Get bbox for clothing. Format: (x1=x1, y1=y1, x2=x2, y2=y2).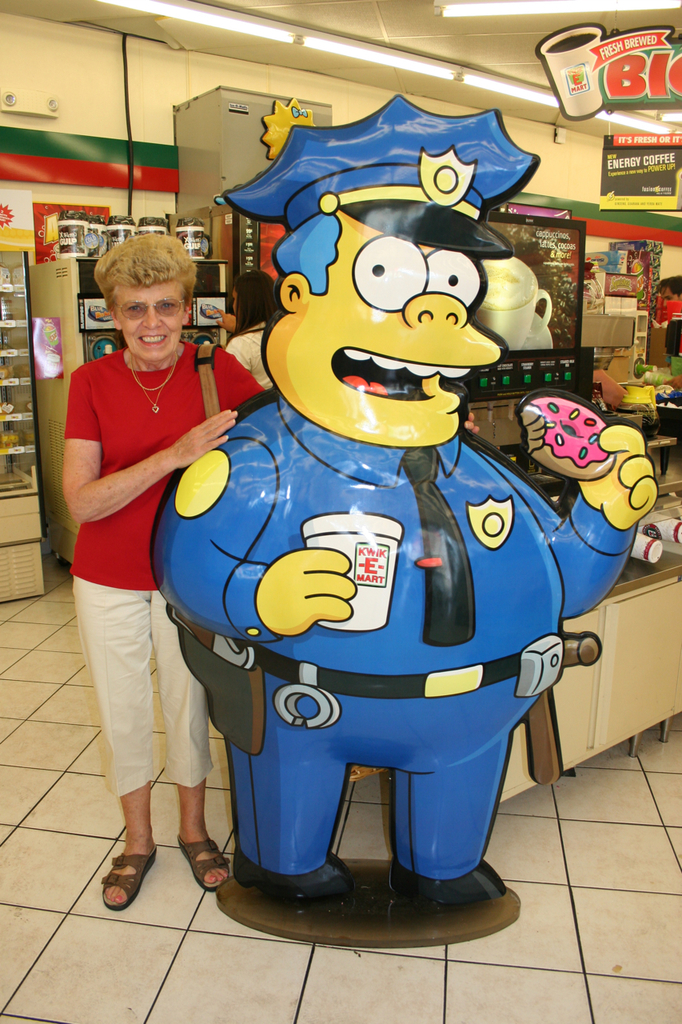
(x1=82, y1=574, x2=219, y2=800).
